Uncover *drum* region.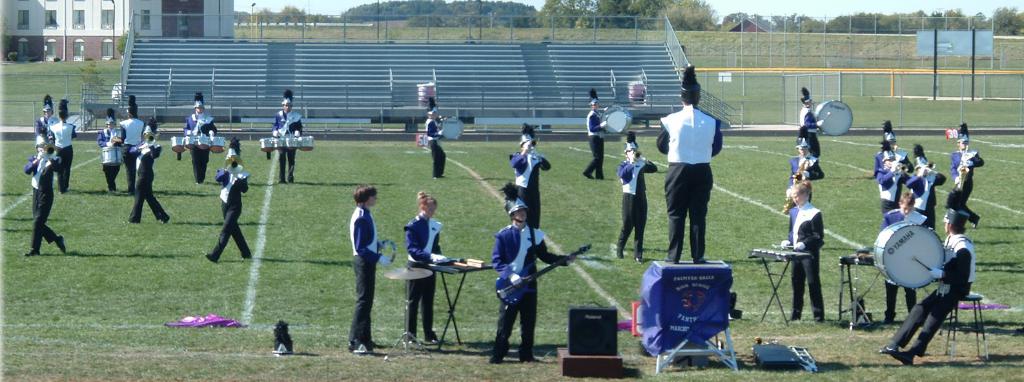
Uncovered: [101,147,126,166].
